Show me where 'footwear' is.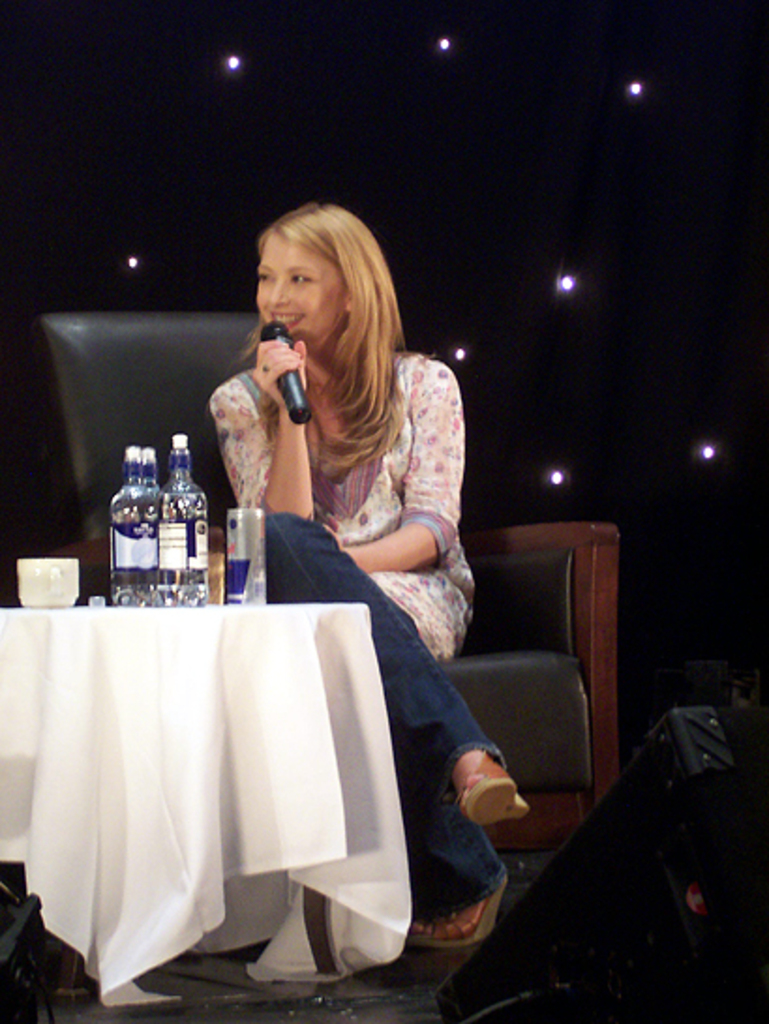
'footwear' is at 405:859:501:951.
